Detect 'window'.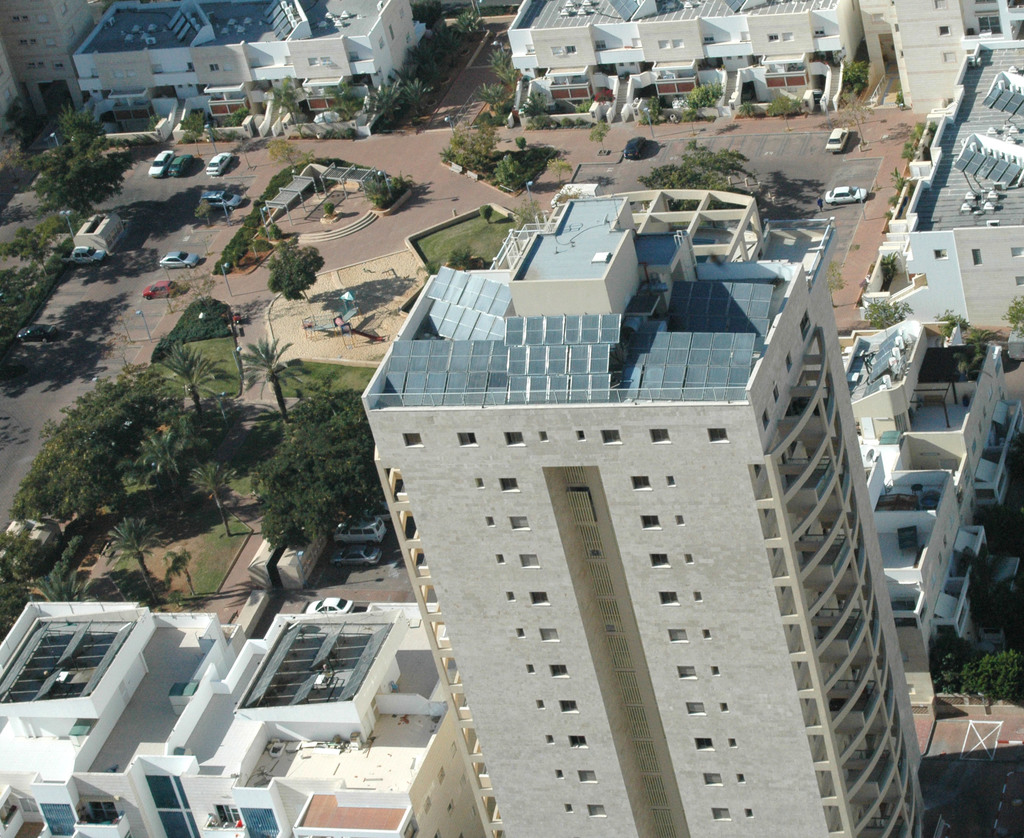
Detected at BBox(695, 628, 714, 645).
